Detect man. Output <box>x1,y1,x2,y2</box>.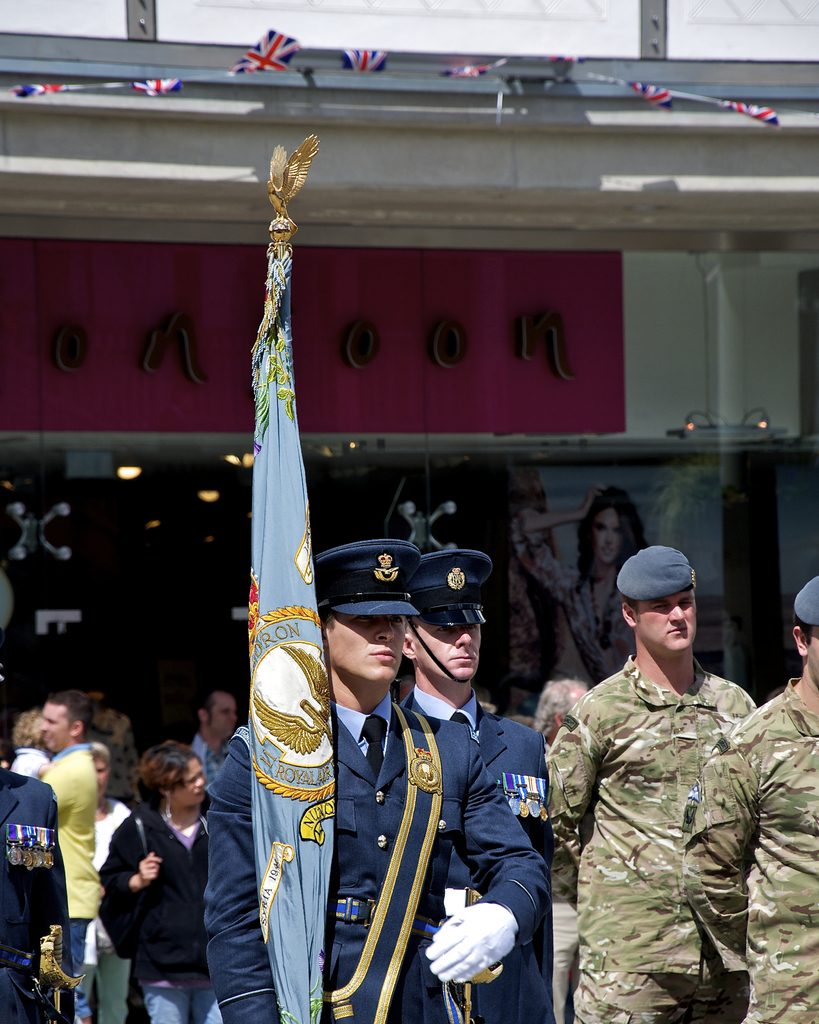
<box>38,691,103,1023</box>.
